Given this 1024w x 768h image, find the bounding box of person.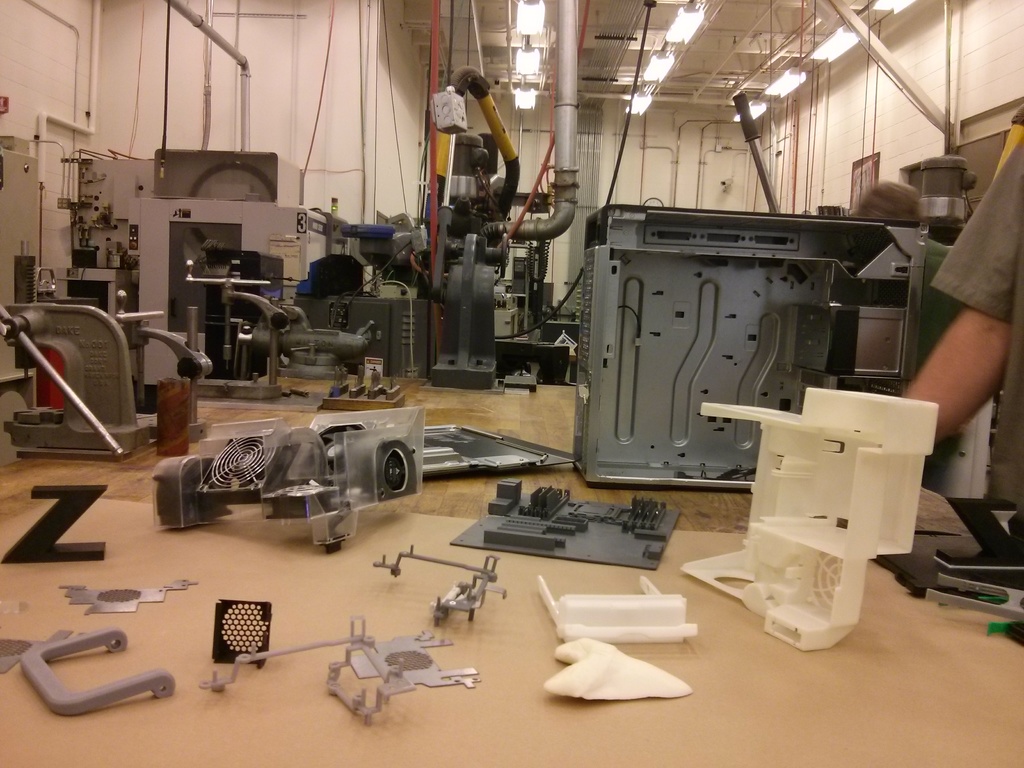
bbox(862, 122, 1023, 541).
